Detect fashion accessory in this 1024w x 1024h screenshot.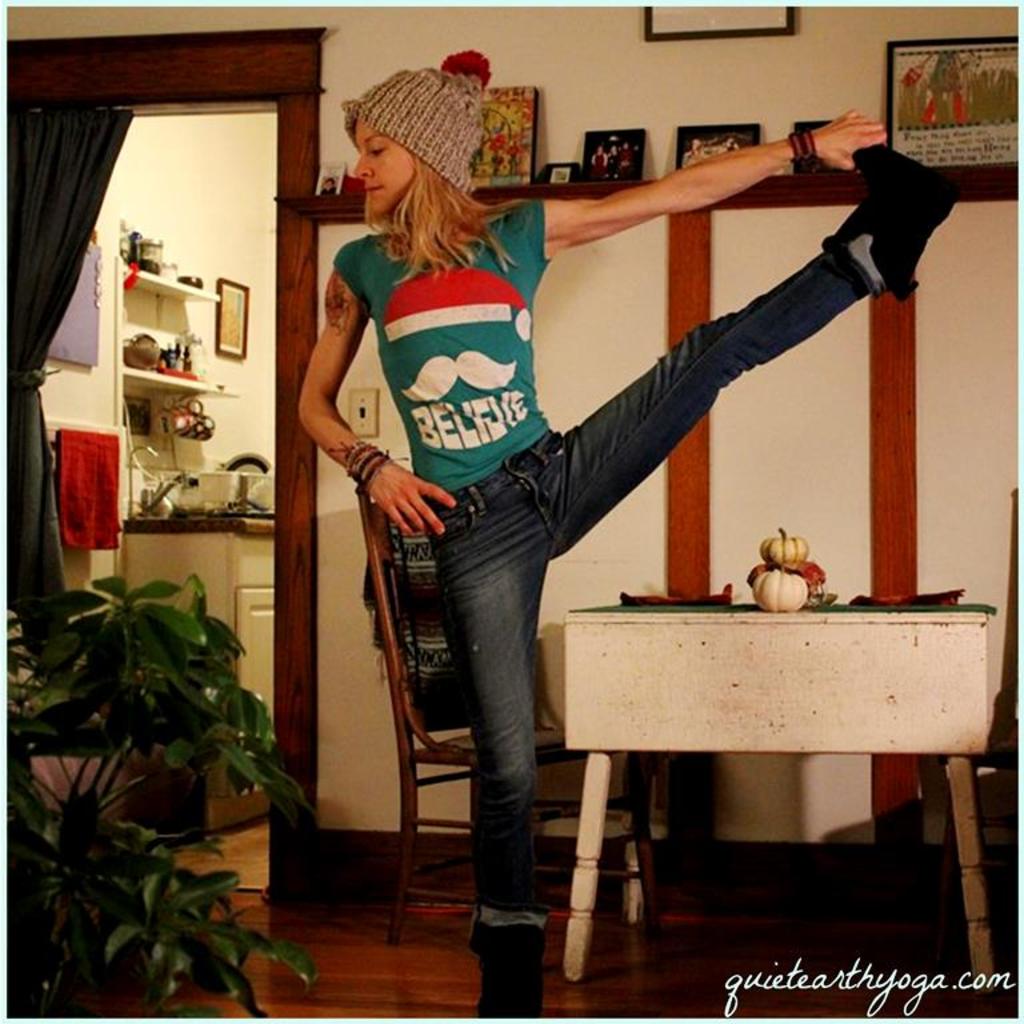
Detection: [x1=481, y1=961, x2=544, y2=1017].
